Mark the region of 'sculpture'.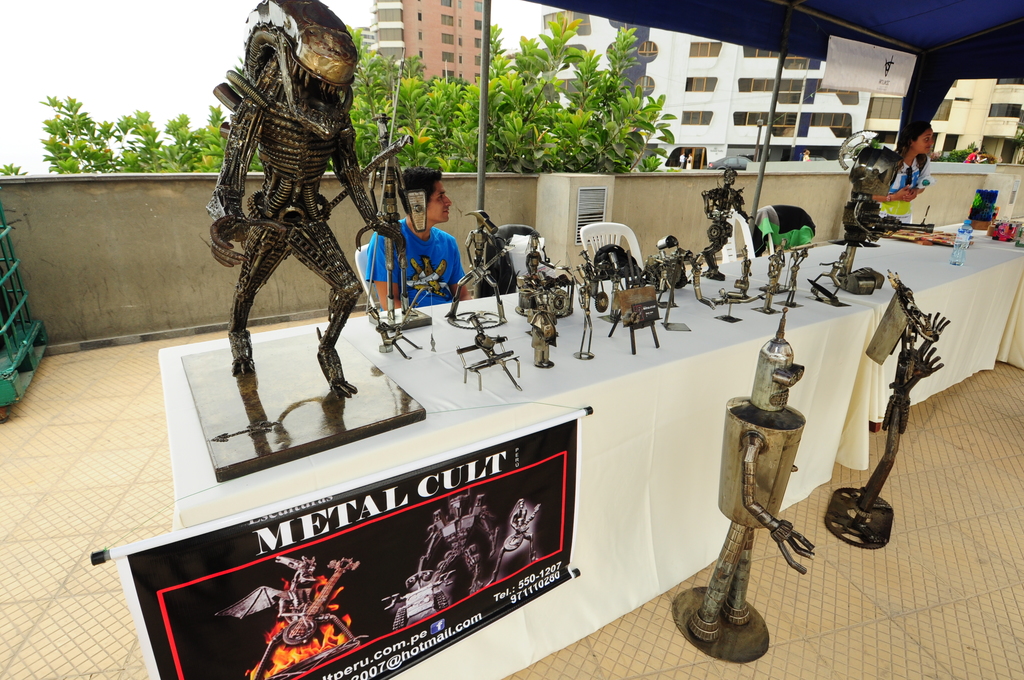
Region: region(713, 250, 762, 329).
